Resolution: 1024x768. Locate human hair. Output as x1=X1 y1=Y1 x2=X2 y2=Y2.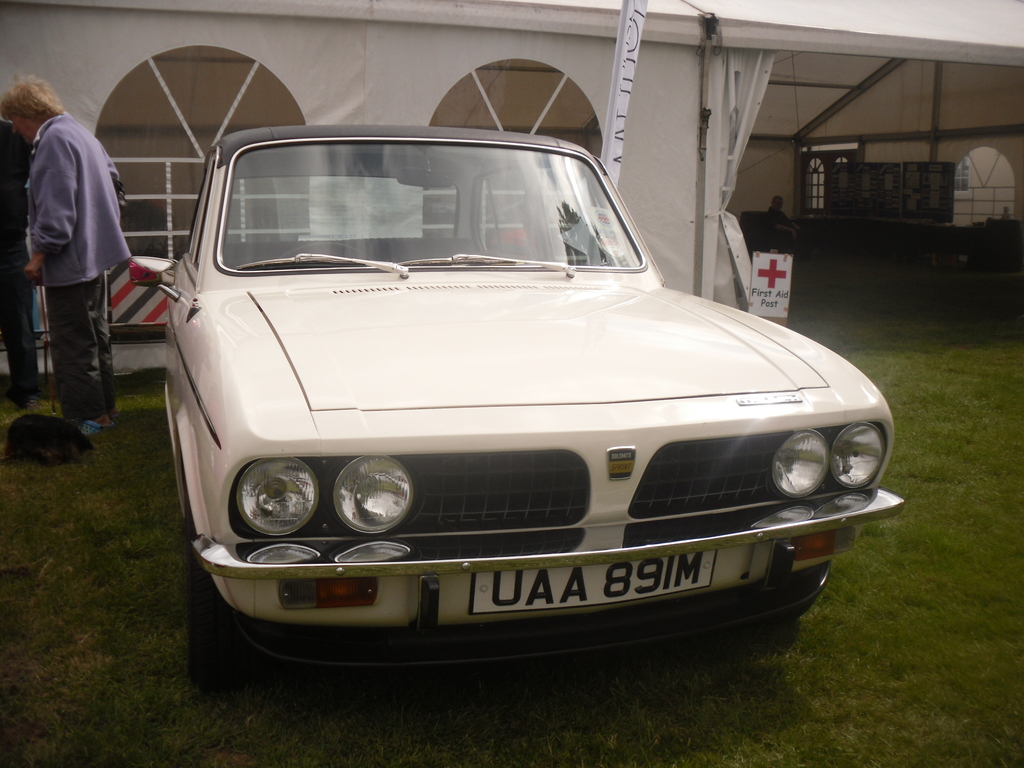
x1=13 y1=71 x2=83 y2=155.
